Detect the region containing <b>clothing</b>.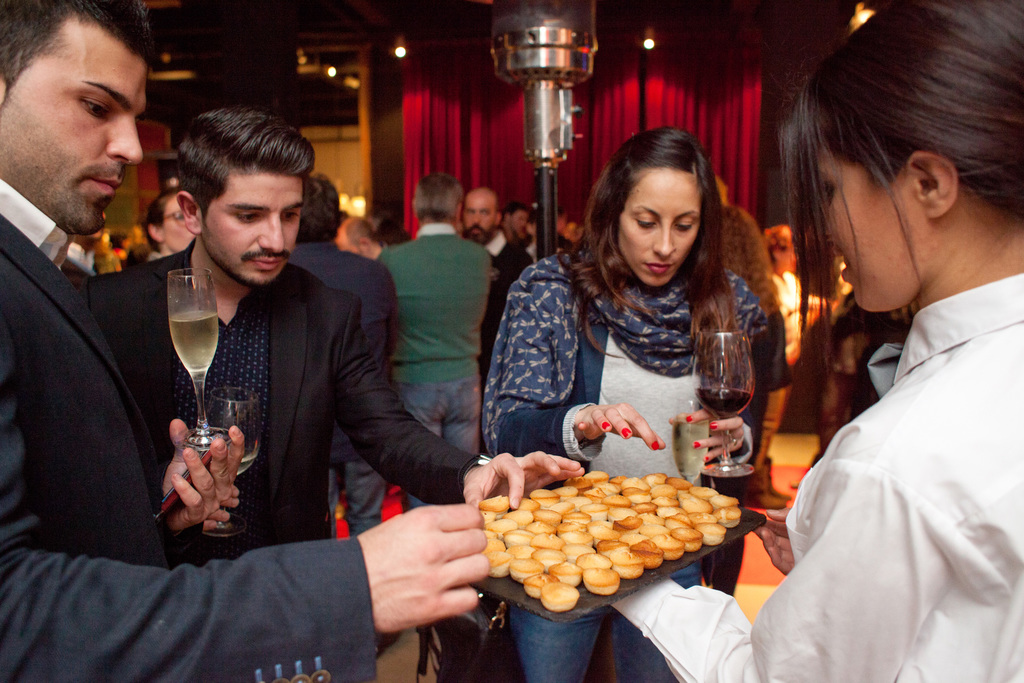
78, 233, 494, 561.
